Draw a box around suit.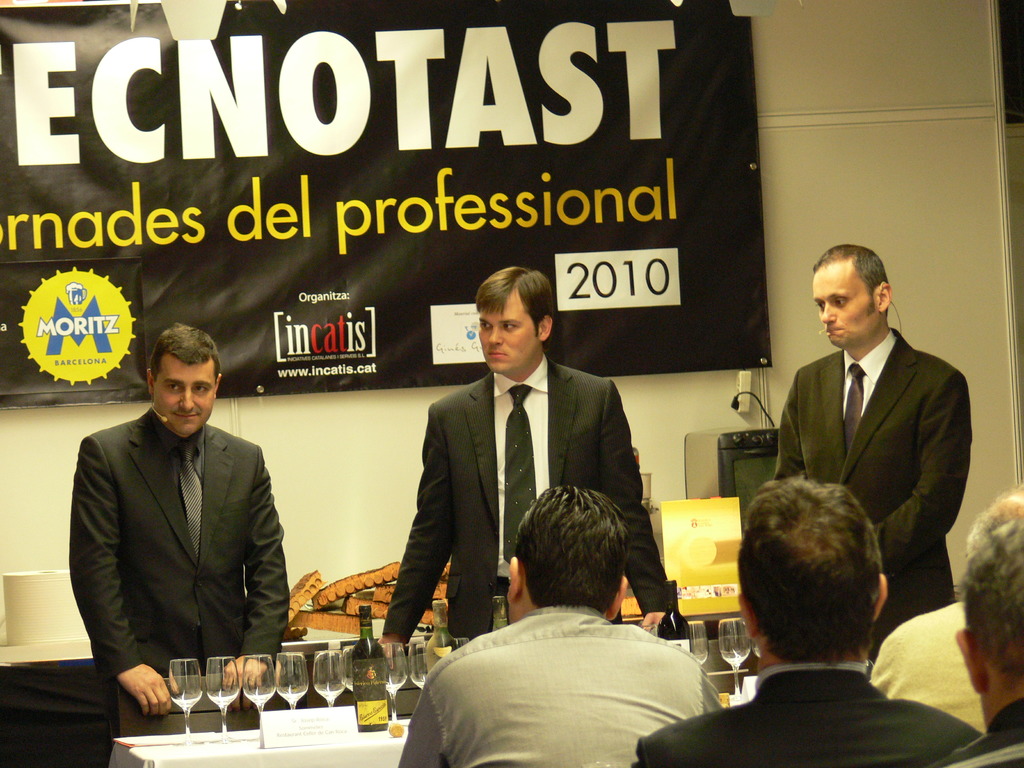
l=625, t=662, r=980, b=767.
